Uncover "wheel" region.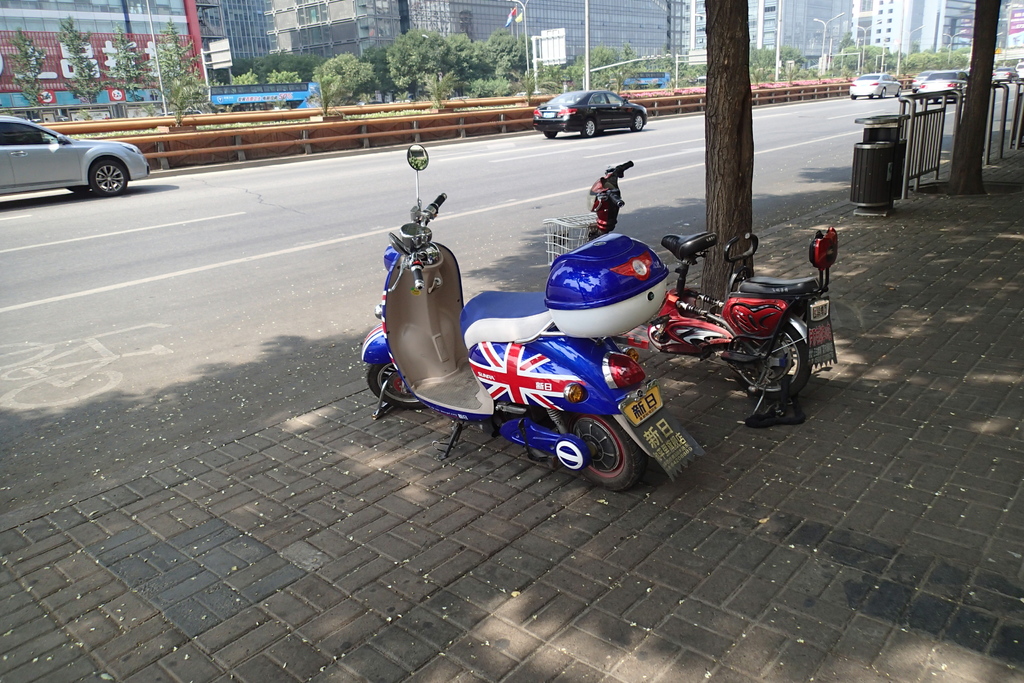
Uncovered: select_region(582, 118, 596, 136).
